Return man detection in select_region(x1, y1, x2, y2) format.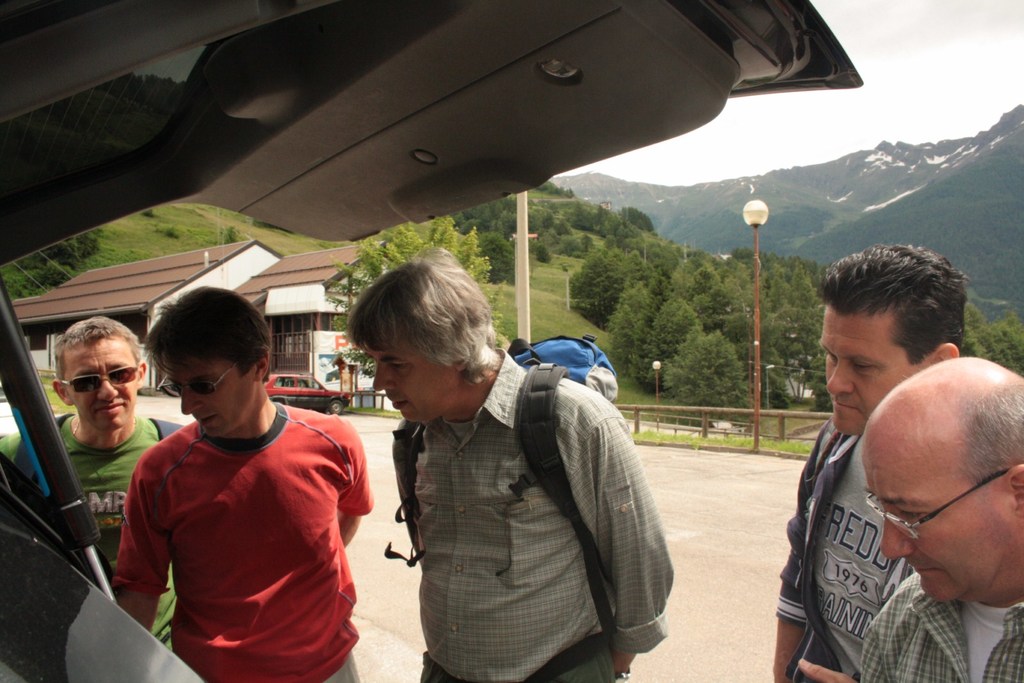
select_region(0, 312, 187, 682).
